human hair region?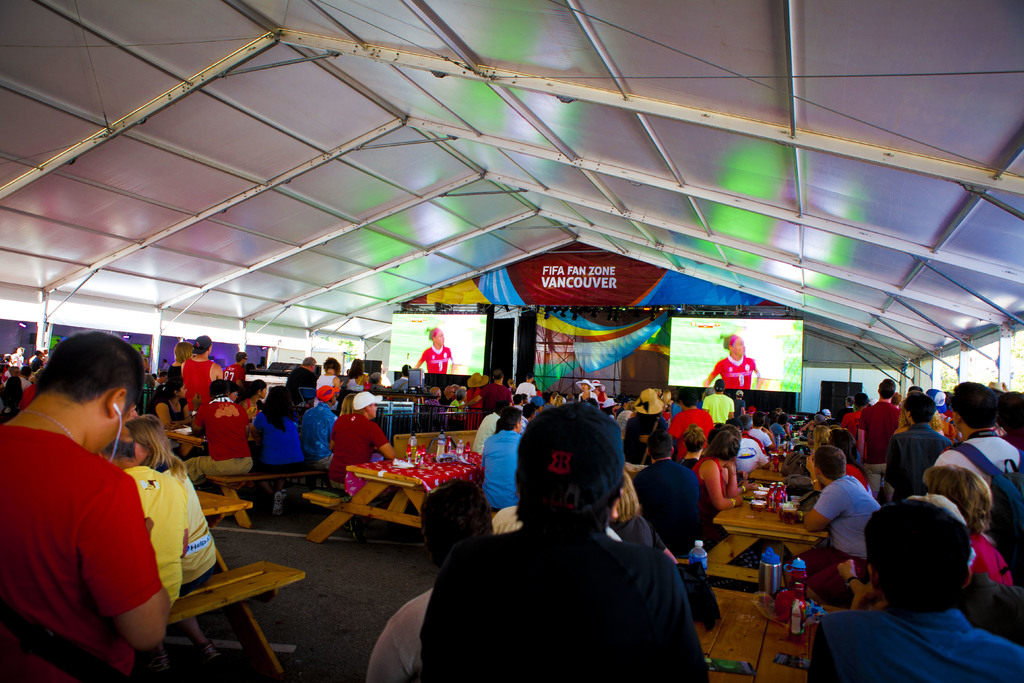
<box>336,393,350,418</box>
